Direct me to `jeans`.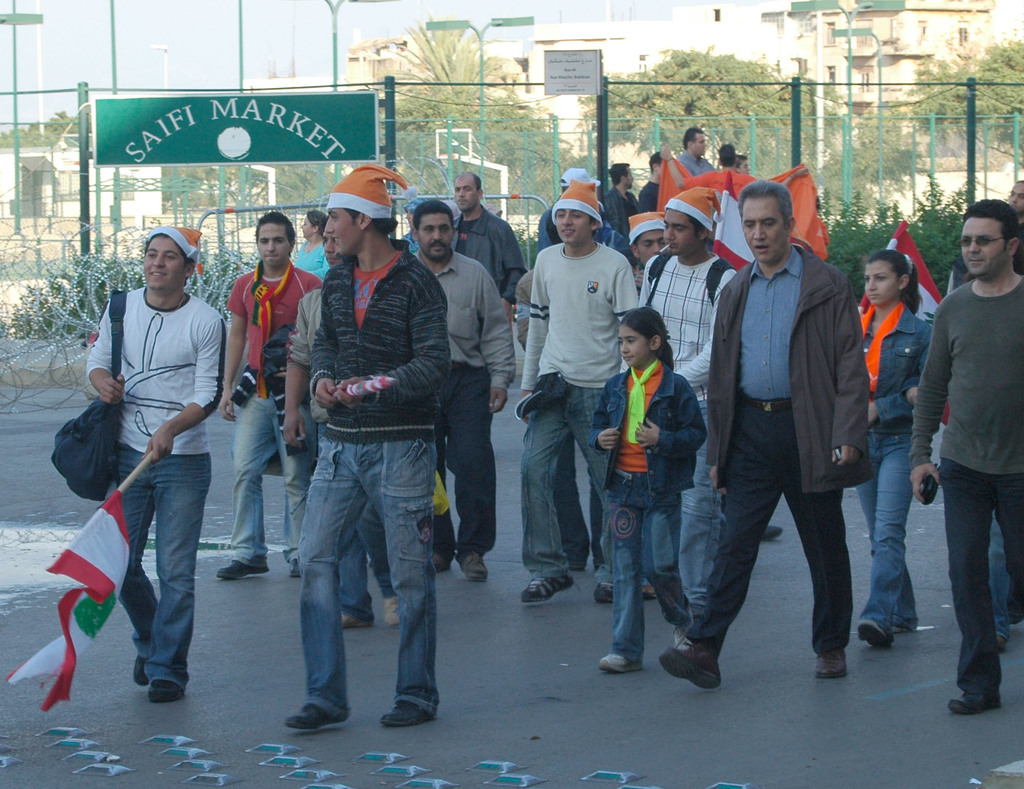
Direction: <region>857, 434, 910, 640</region>.
